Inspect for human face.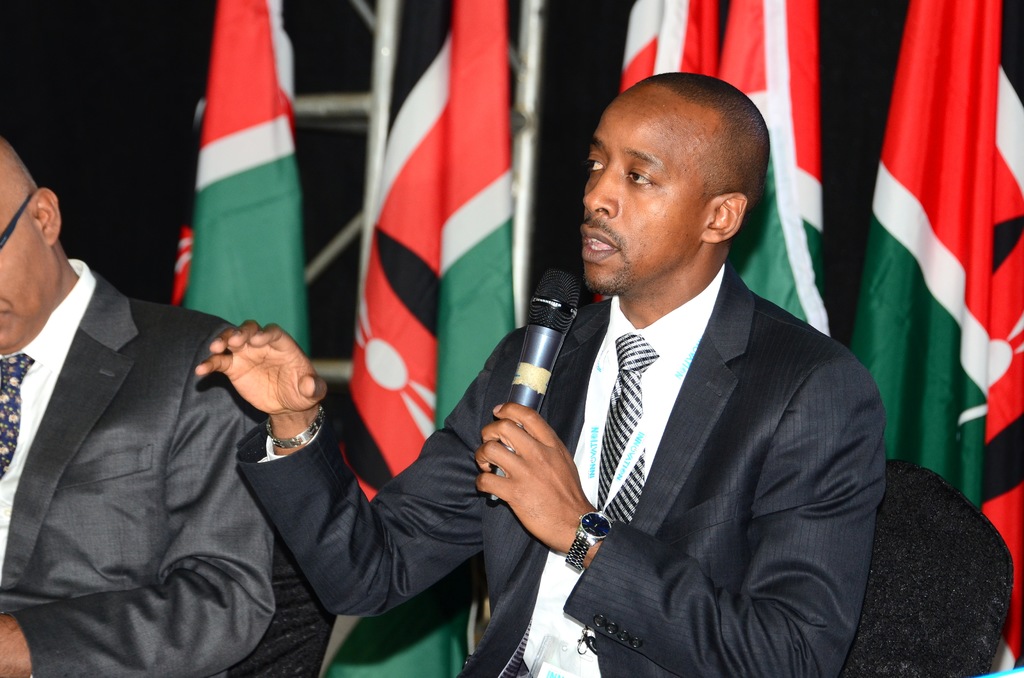
Inspection: 582/91/714/293.
